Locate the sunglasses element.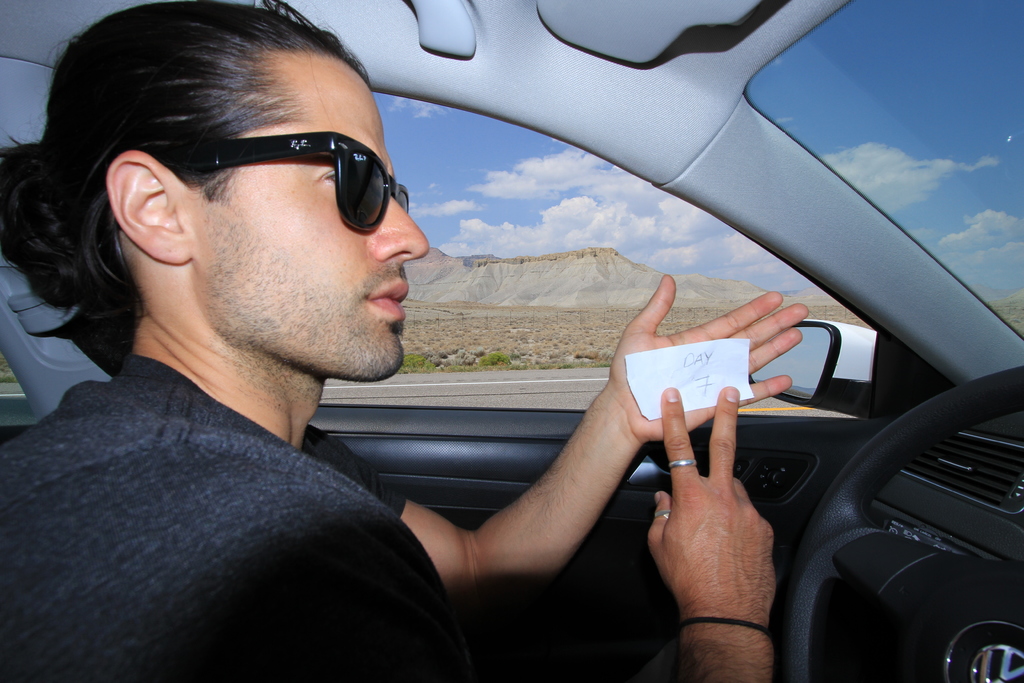
Element bbox: [136,131,408,232].
